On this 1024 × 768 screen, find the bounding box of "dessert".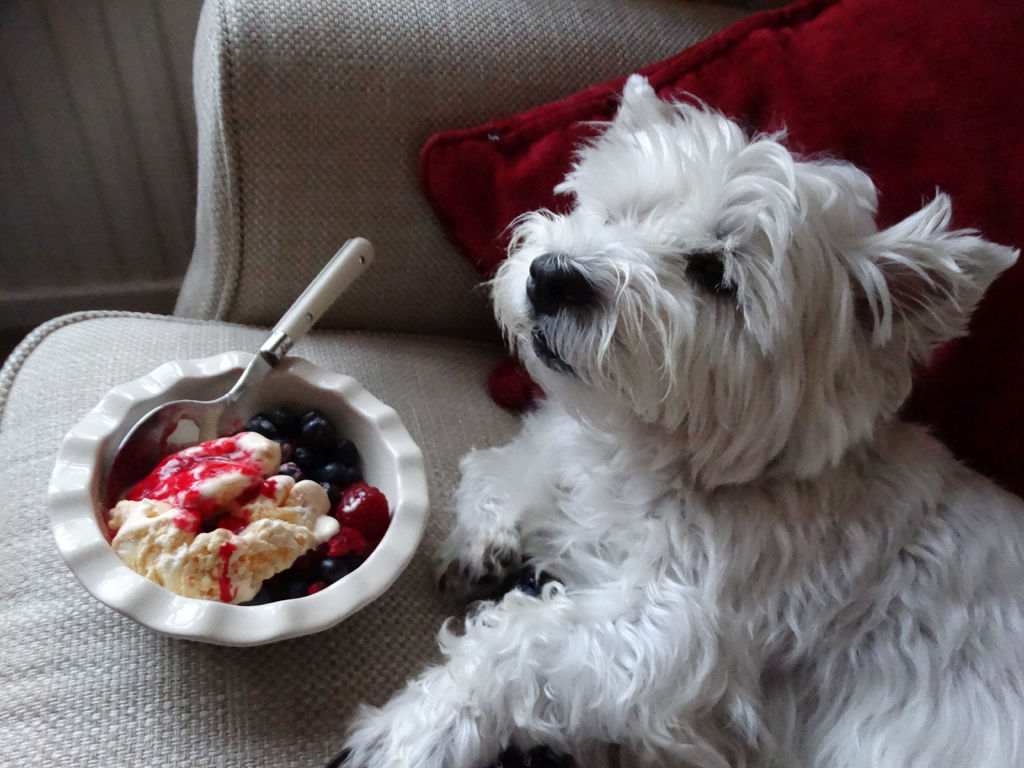
Bounding box: {"left": 76, "top": 411, "right": 391, "bottom": 643}.
